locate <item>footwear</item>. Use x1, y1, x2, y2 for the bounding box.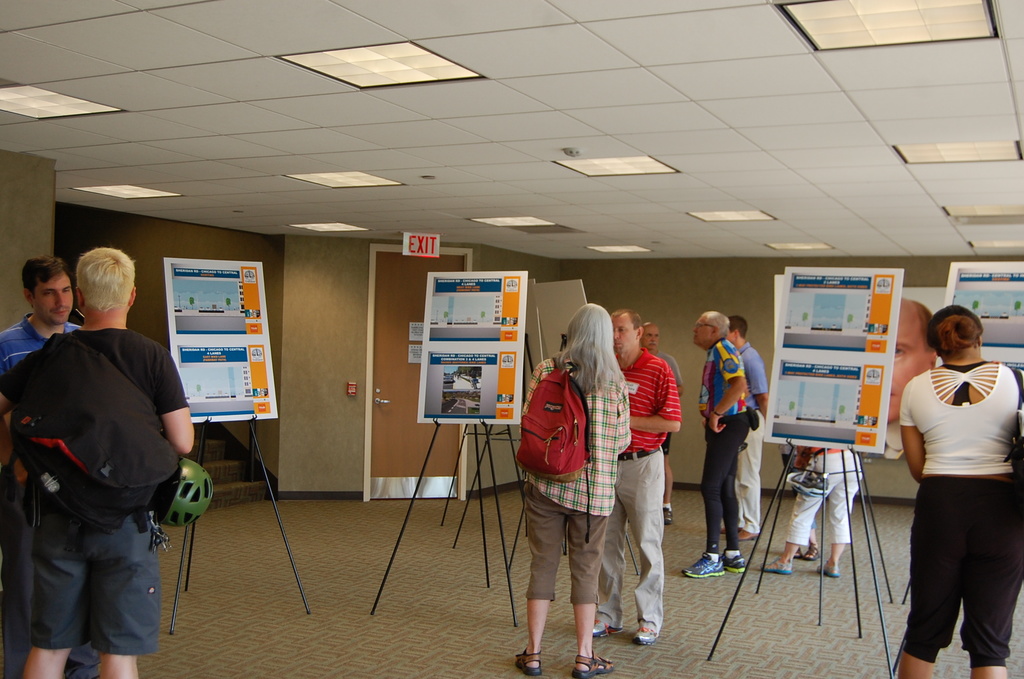
573, 651, 609, 678.
